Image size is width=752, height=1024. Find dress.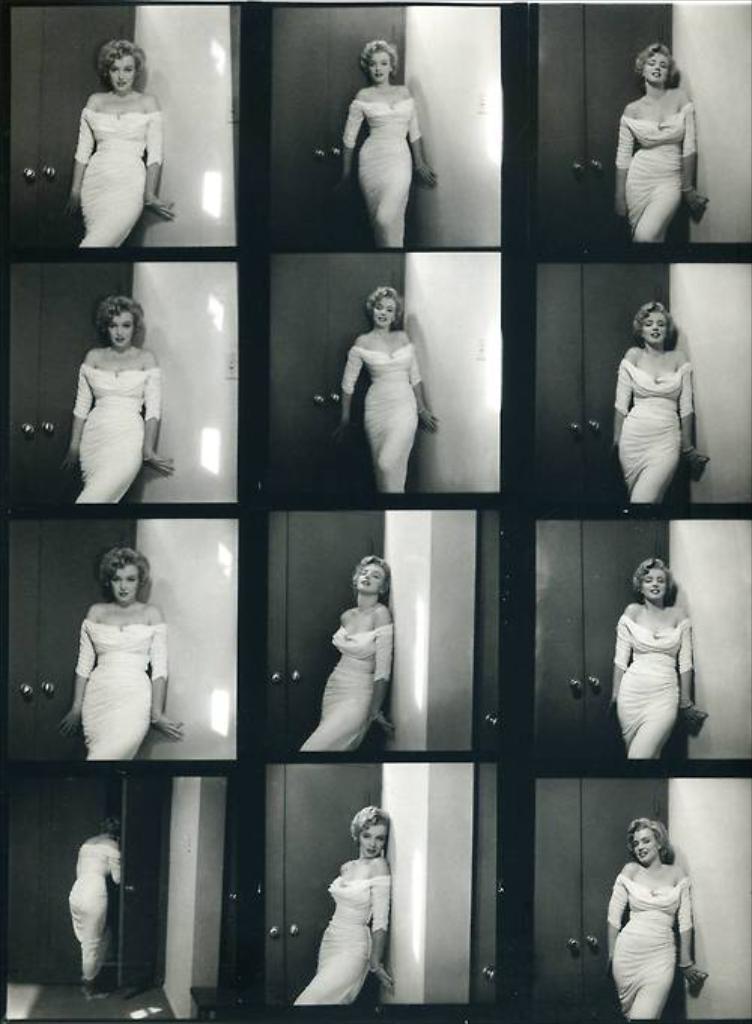
(609,355,695,505).
